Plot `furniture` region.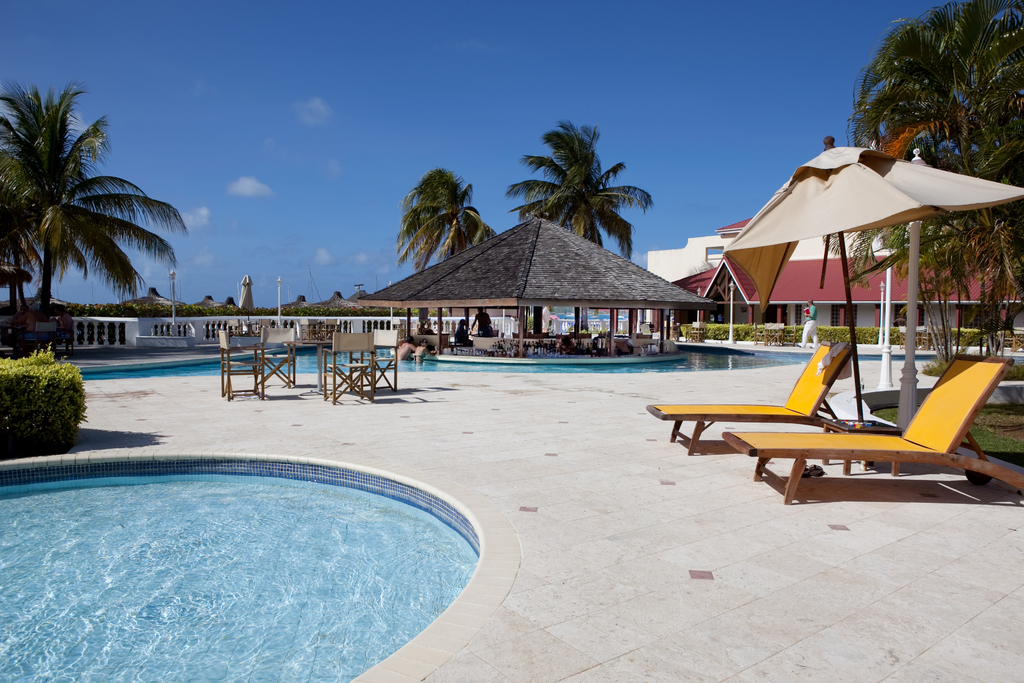
Plotted at {"left": 913, "top": 329, "right": 927, "bottom": 347}.
